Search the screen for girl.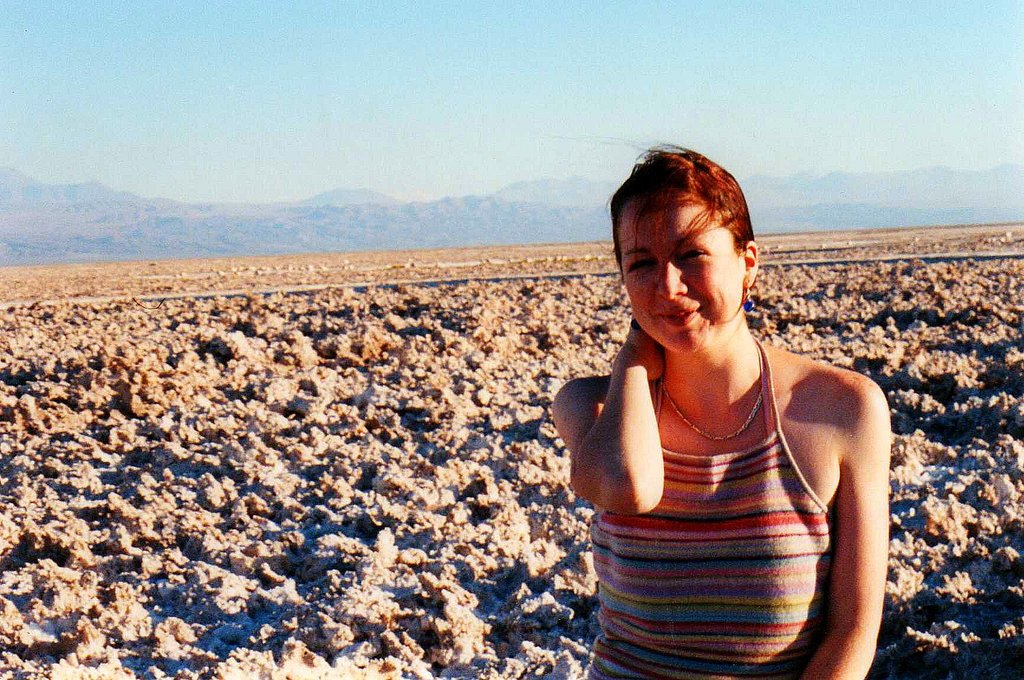
Found at locate(571, 173, 854, 675).
